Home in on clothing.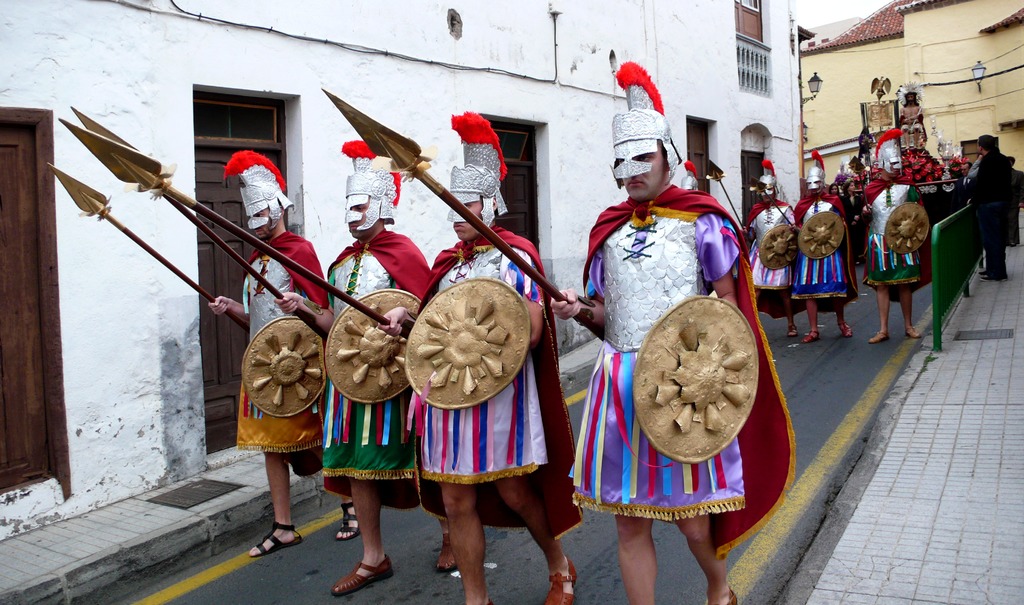
Homed in at bbox(337, 226, 440, 493).
